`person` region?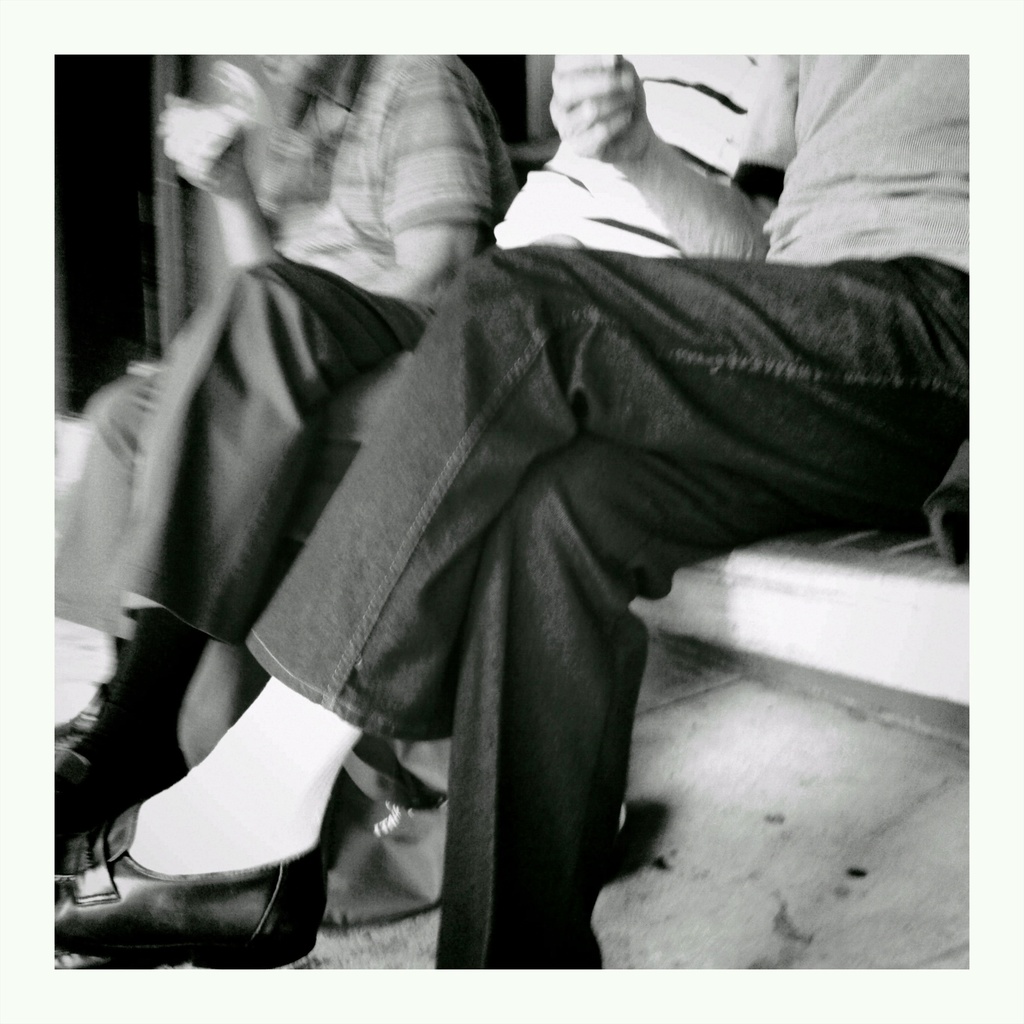
Rect(48, 51, 966, 980)
